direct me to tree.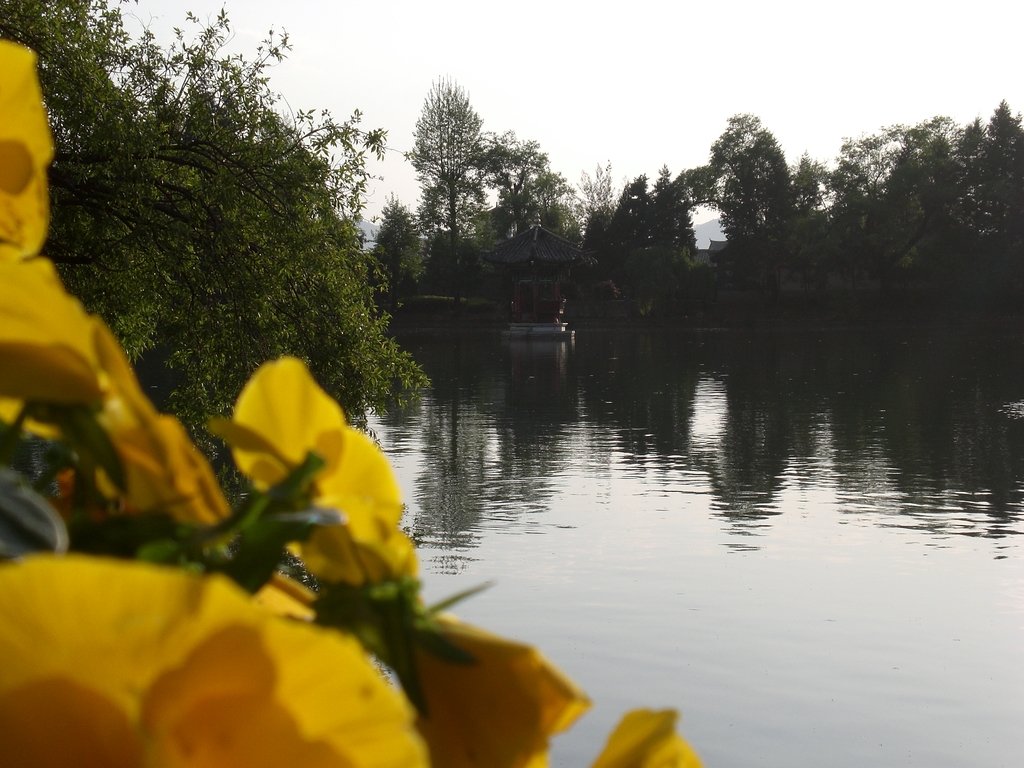
Direction: (left=0, top=0, right=444, bottom=472).
